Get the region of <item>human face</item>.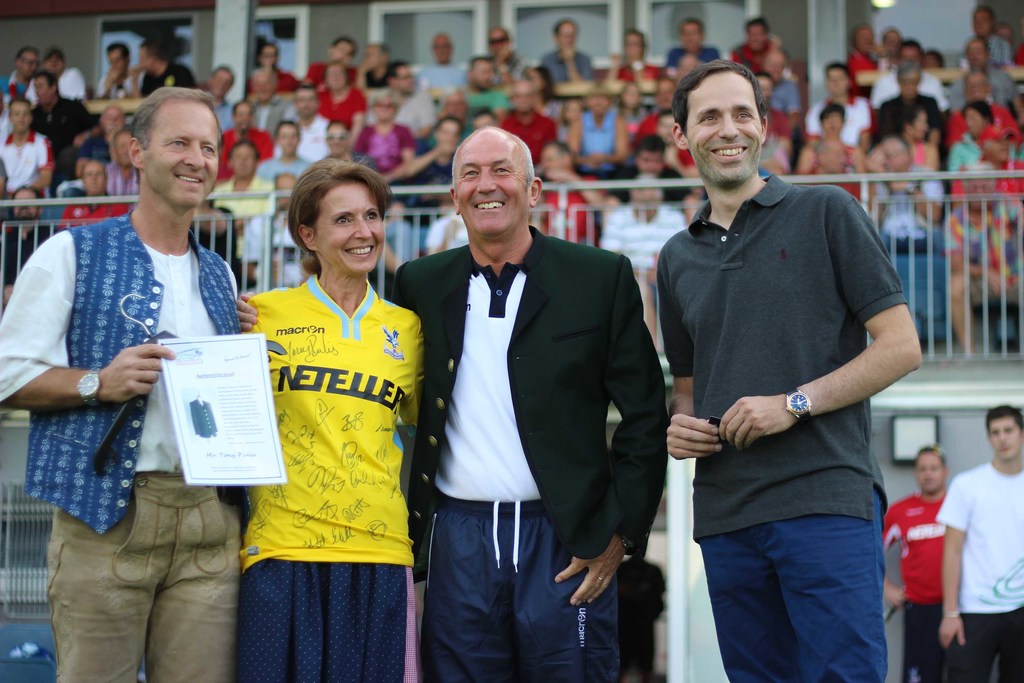
crop(116, 136, 131, 166).
